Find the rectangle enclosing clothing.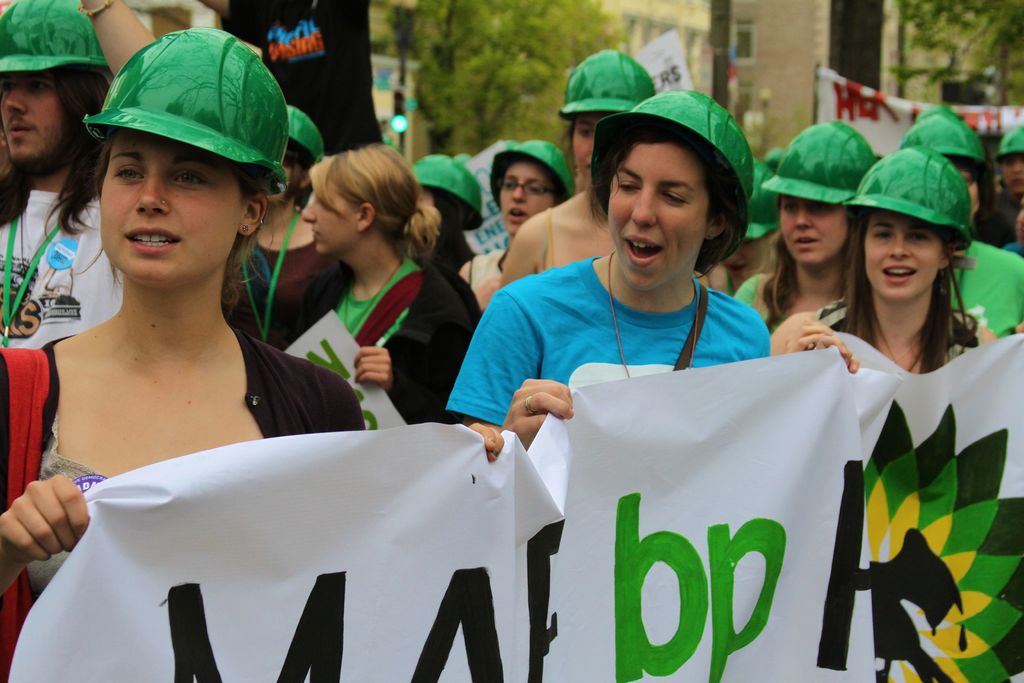
Rect(447, 257, 770, 429).
